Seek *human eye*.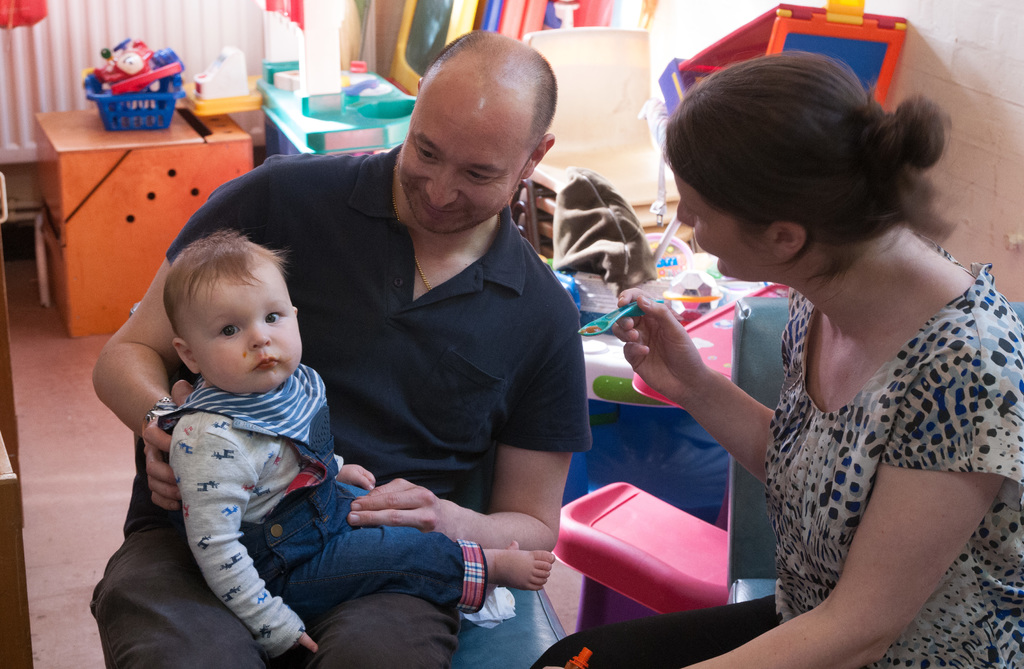
x1=412, y1=145, x2=436, y2=163.
